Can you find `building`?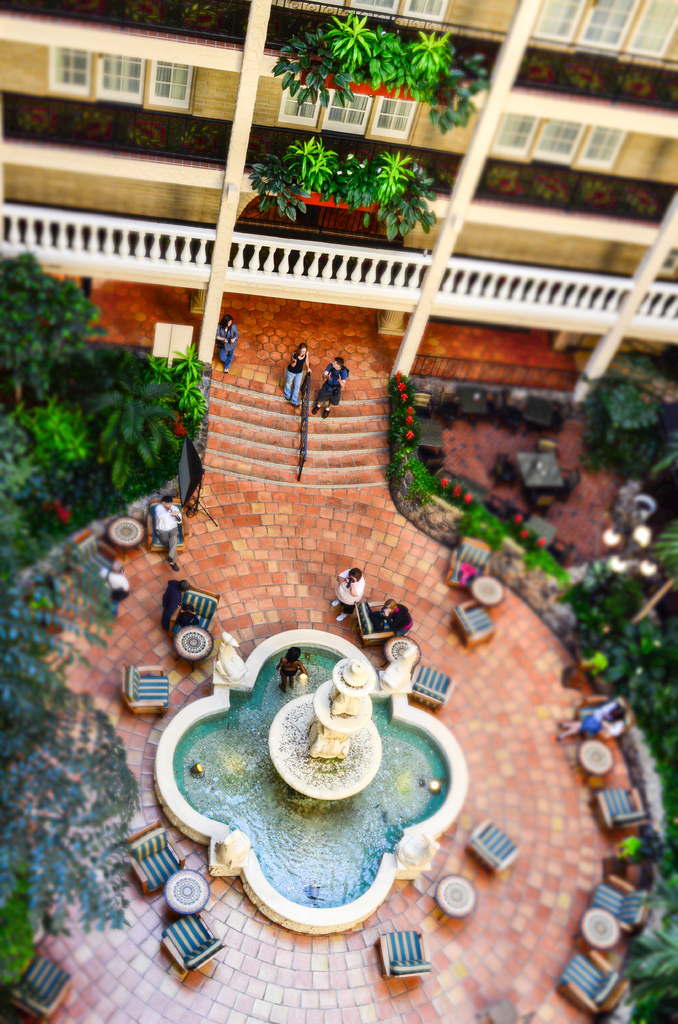
Yes, bounding box: (0,0,677,402).
